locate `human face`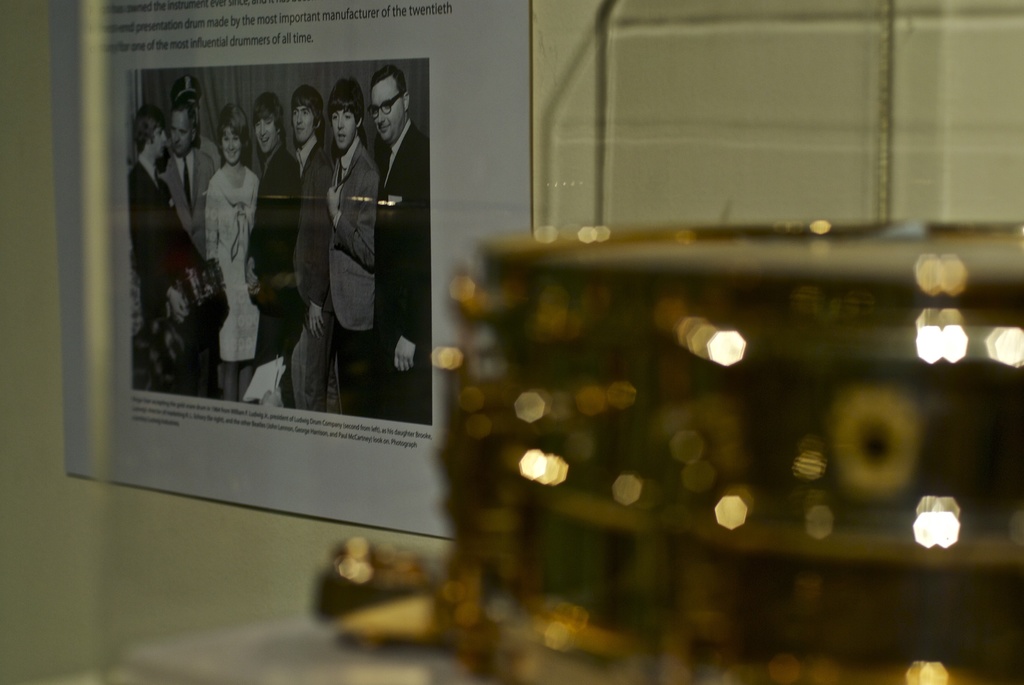
<region>183, 95, 202, 122</region>
